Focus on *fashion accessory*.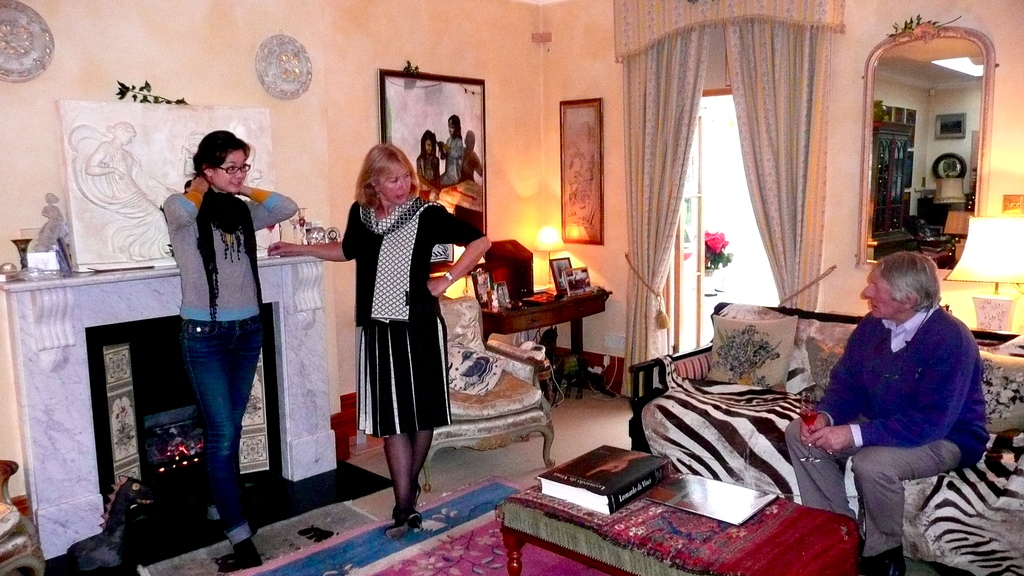
Focused at bbox(360, 194, 450, 323).
